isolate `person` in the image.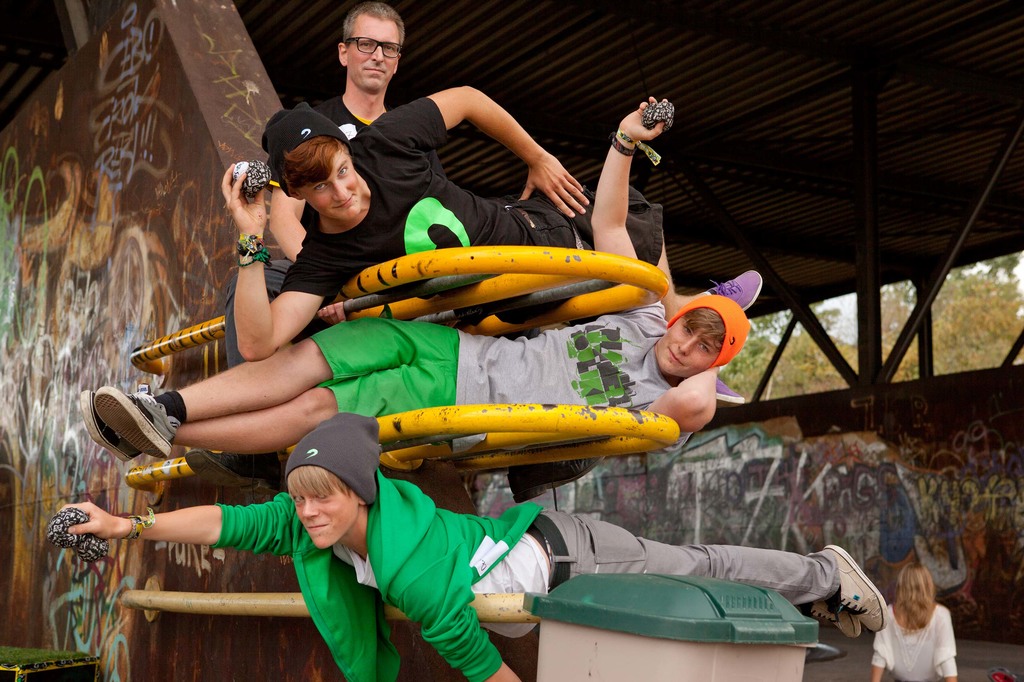
Isolated region: x1=268, y1=0, x2=397, y2=262.
